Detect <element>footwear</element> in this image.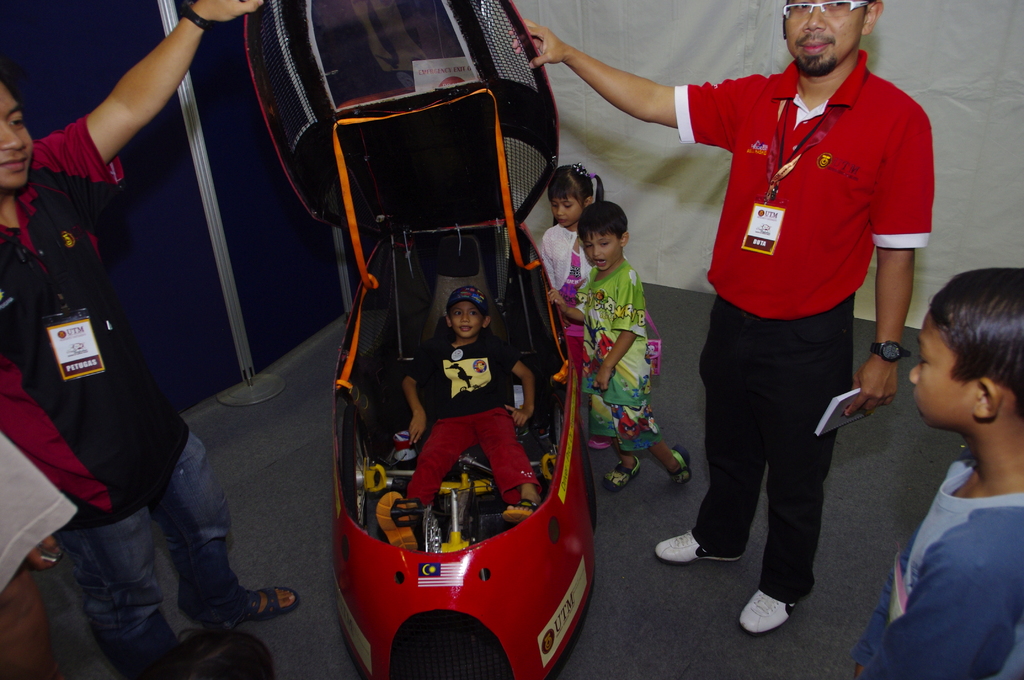
Detection: detection(748, 585, 819, 651).
